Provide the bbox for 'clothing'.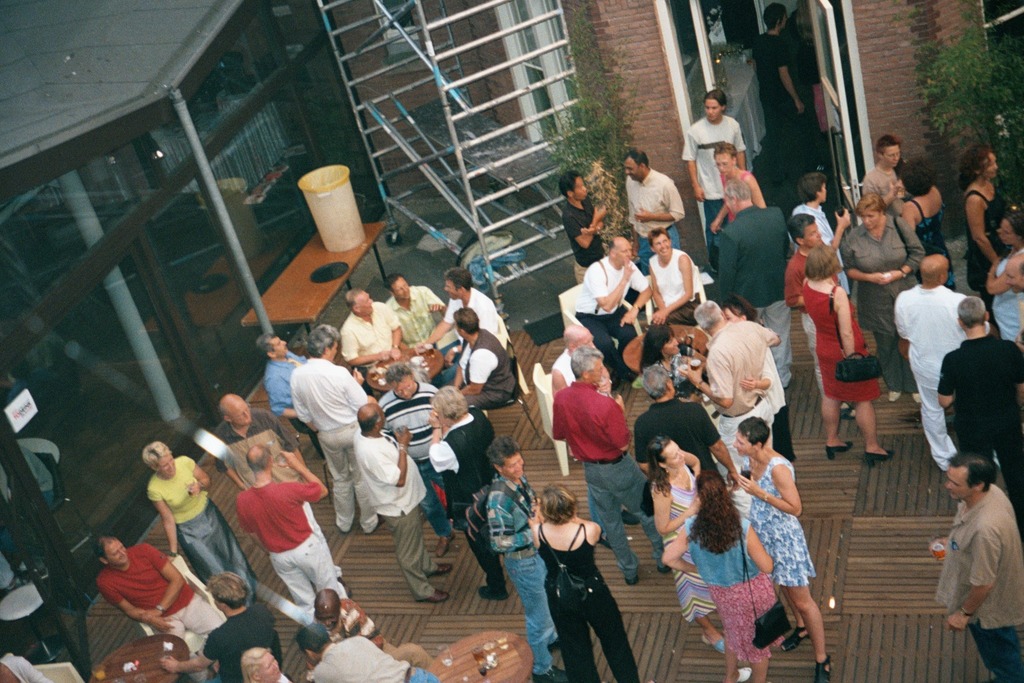
detection(486, 470, 561, 677).
